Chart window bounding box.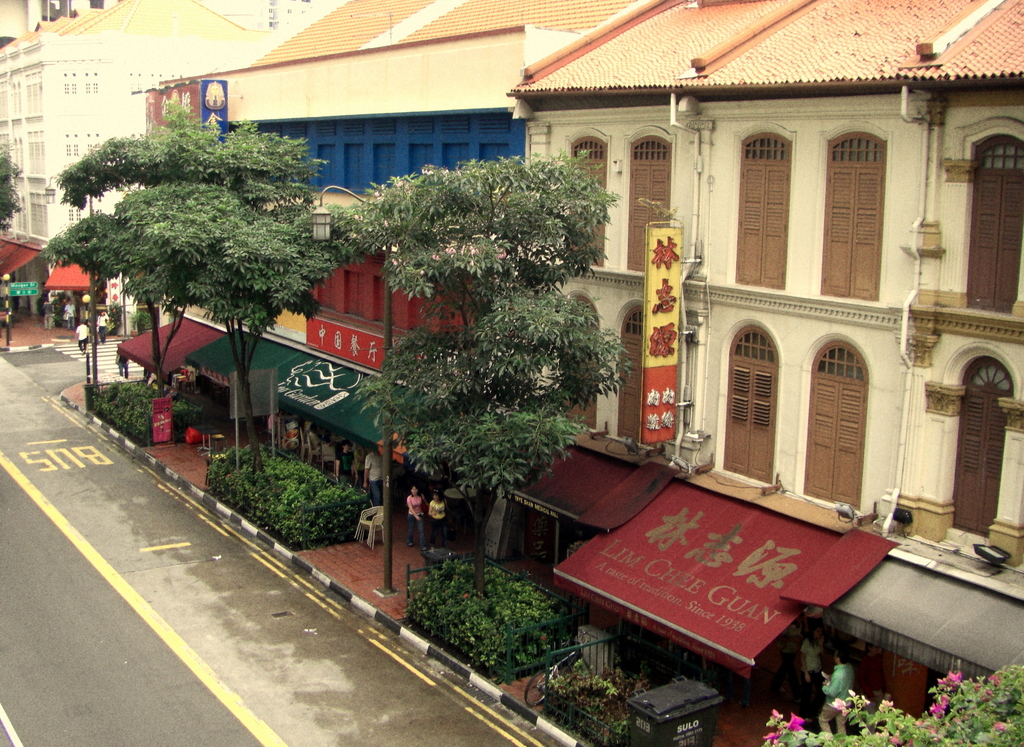
Charted: box=[721, 324, 774, 485].
